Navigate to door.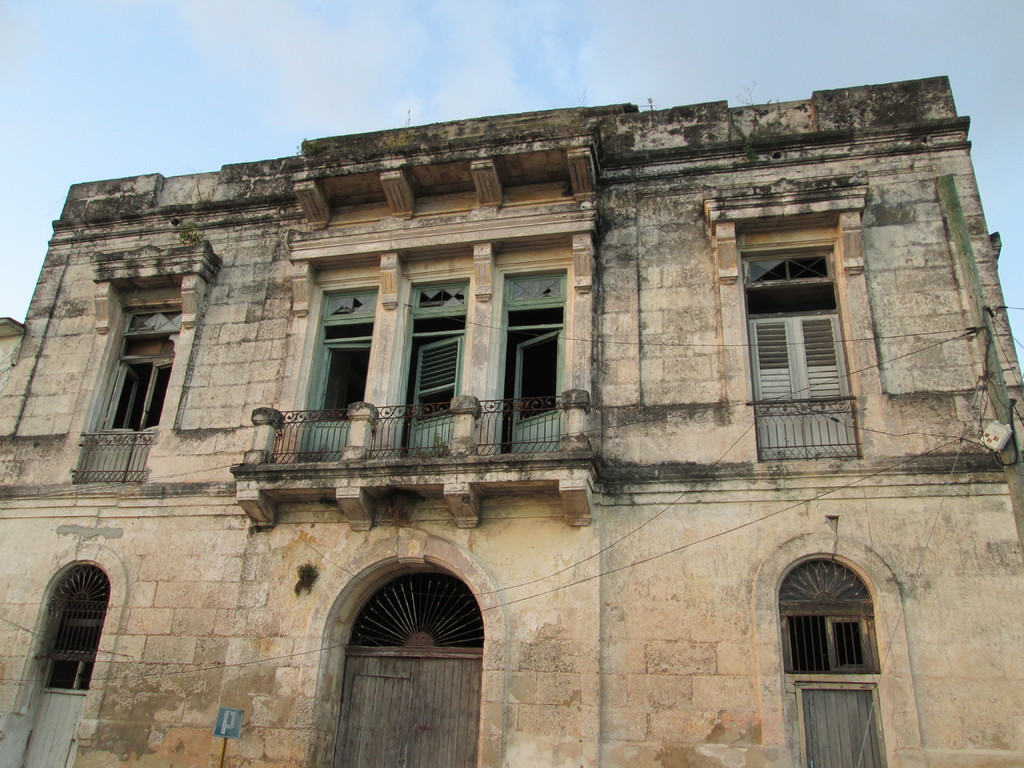
Navigation target: (left=305, top=342, right=372, bottom=461).
